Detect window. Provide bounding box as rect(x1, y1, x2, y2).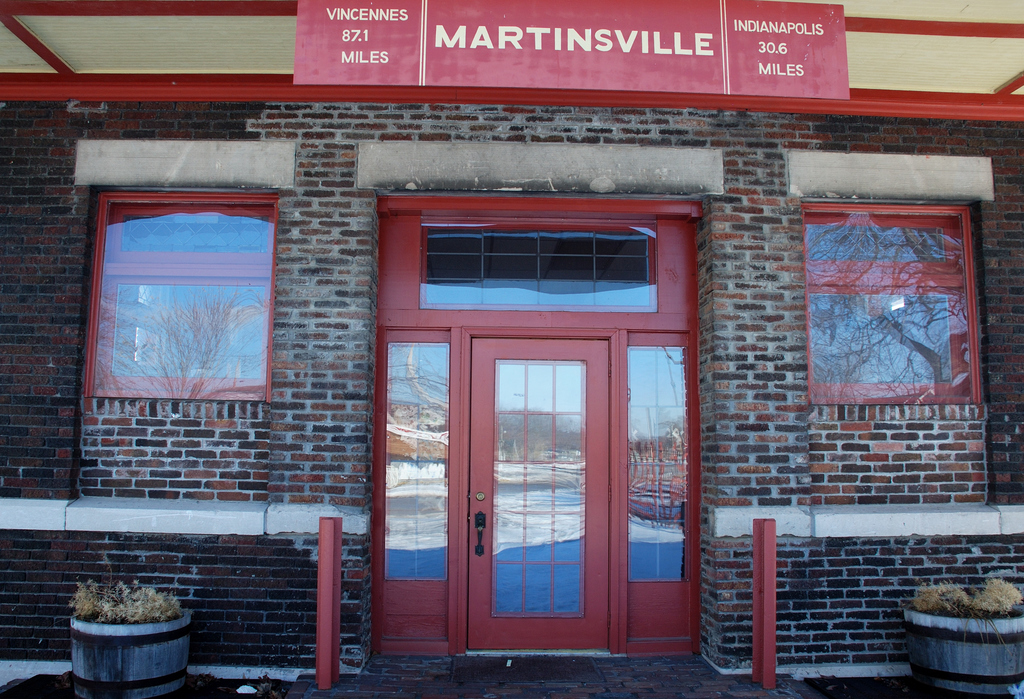
rect(800, 202, 980, 406).
